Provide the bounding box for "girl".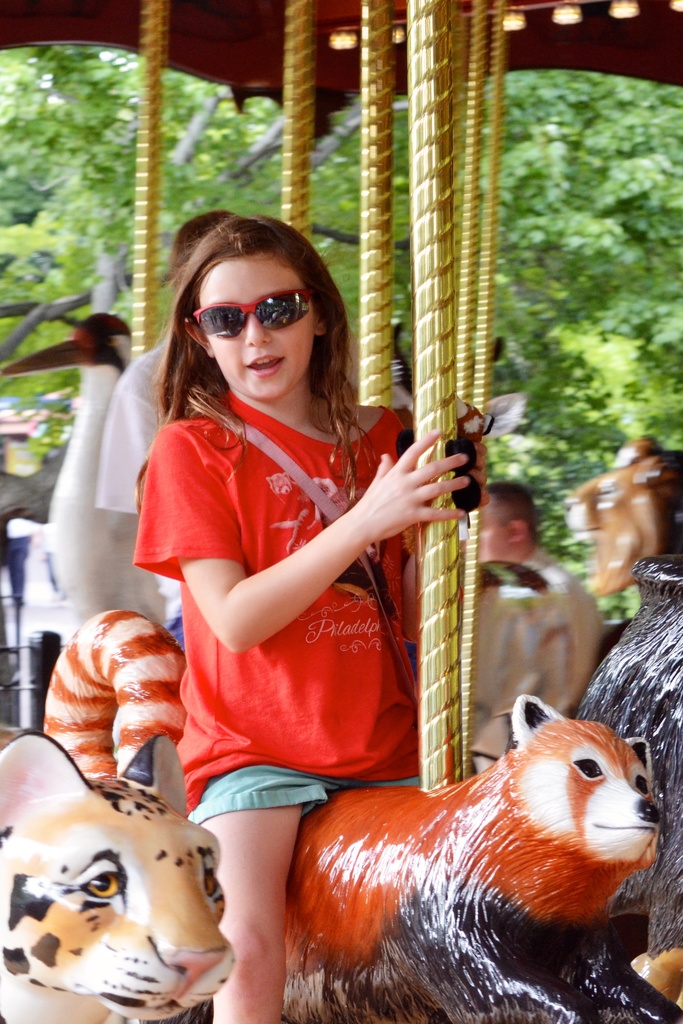
box=[132, 213, 486, 1023].
